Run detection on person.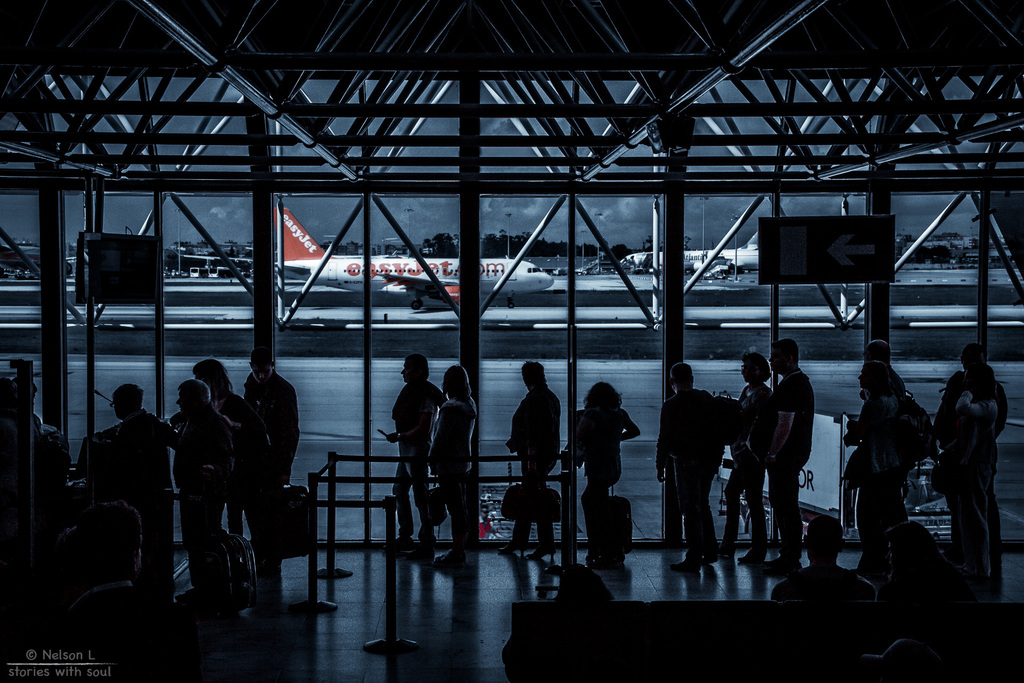
Result: pyautogui.locateOnScreen(763, 338, 822, 569).
